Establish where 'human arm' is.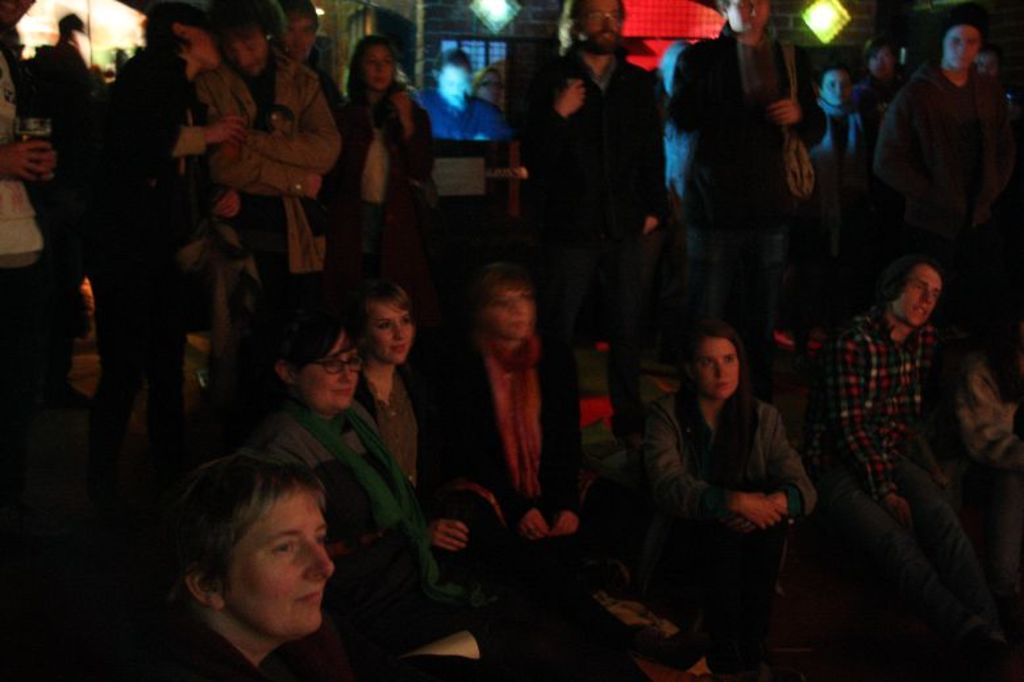
Established at left=436, top=512, right=475, bottom=557.
